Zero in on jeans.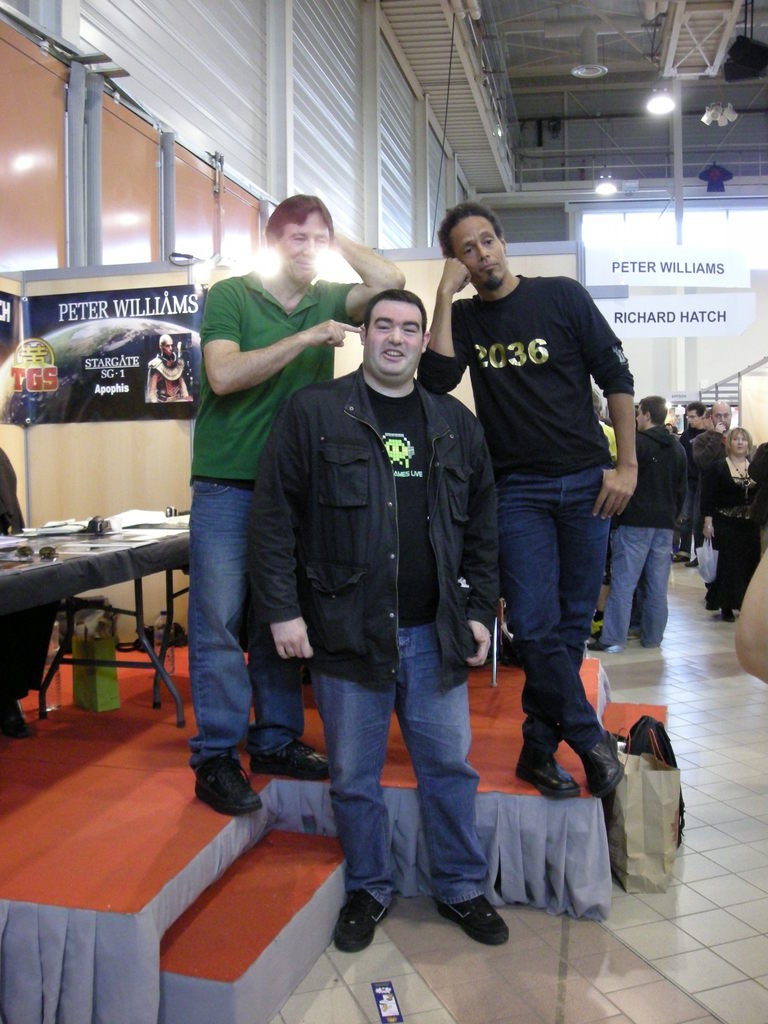
Zeroed in: BBox(495, 464, 604, 760).
